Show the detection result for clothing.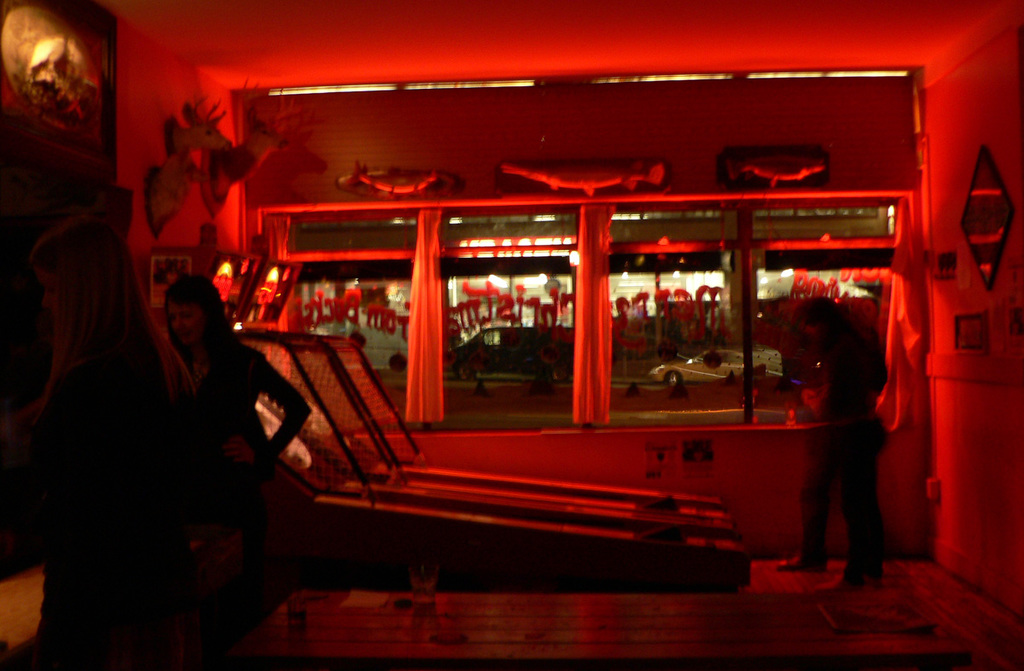
box=[2, 337, 188, 670].
